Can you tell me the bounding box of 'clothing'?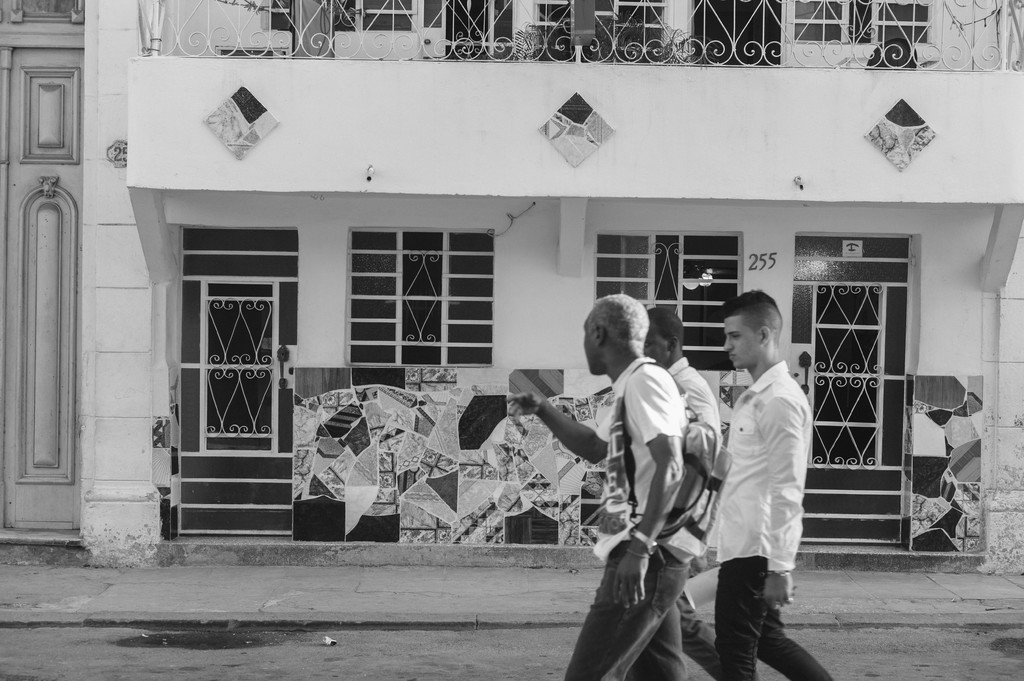
(x1=556, y1=367, x2=693, y2=678).
